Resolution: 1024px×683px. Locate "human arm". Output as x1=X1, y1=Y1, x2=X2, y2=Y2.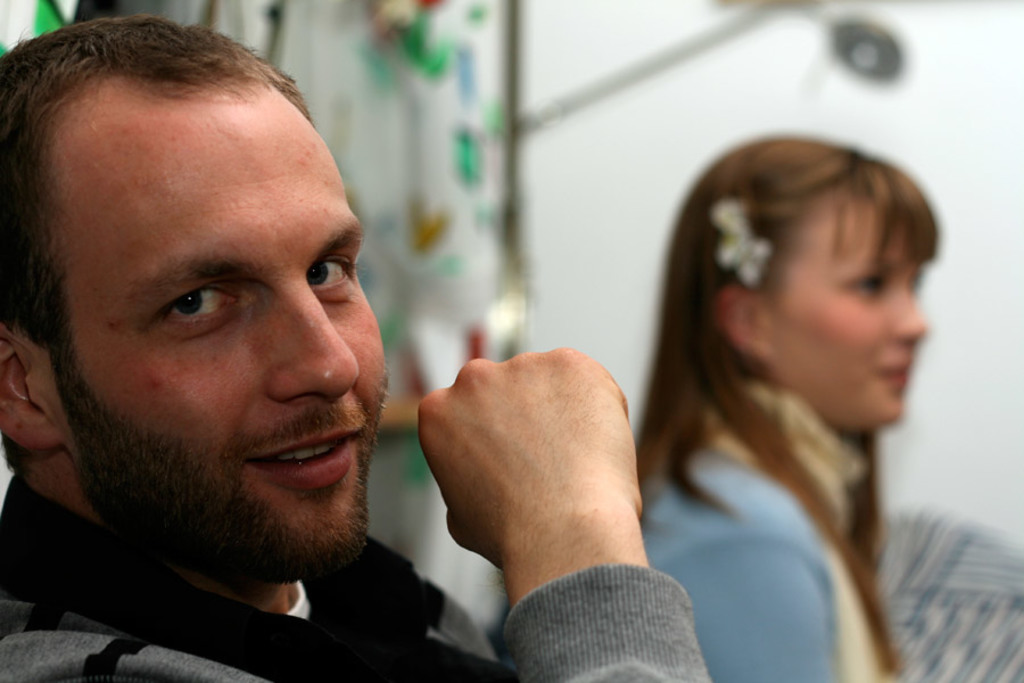
x1=407, y1=337, x2=722, y2=682.
